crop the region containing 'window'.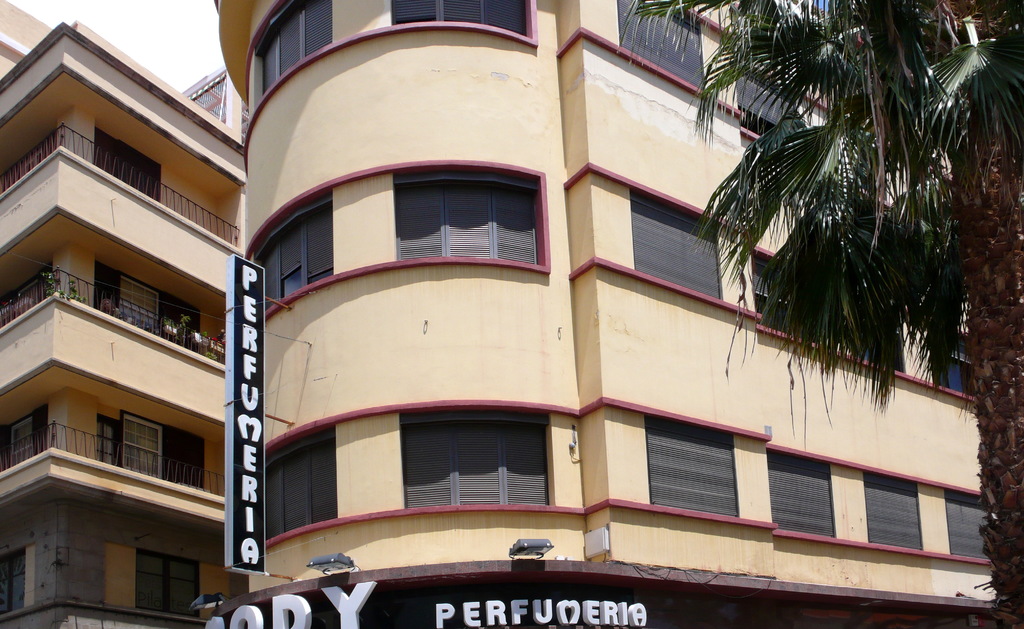
Crop region: select_region(392, 174, 541, 270).
